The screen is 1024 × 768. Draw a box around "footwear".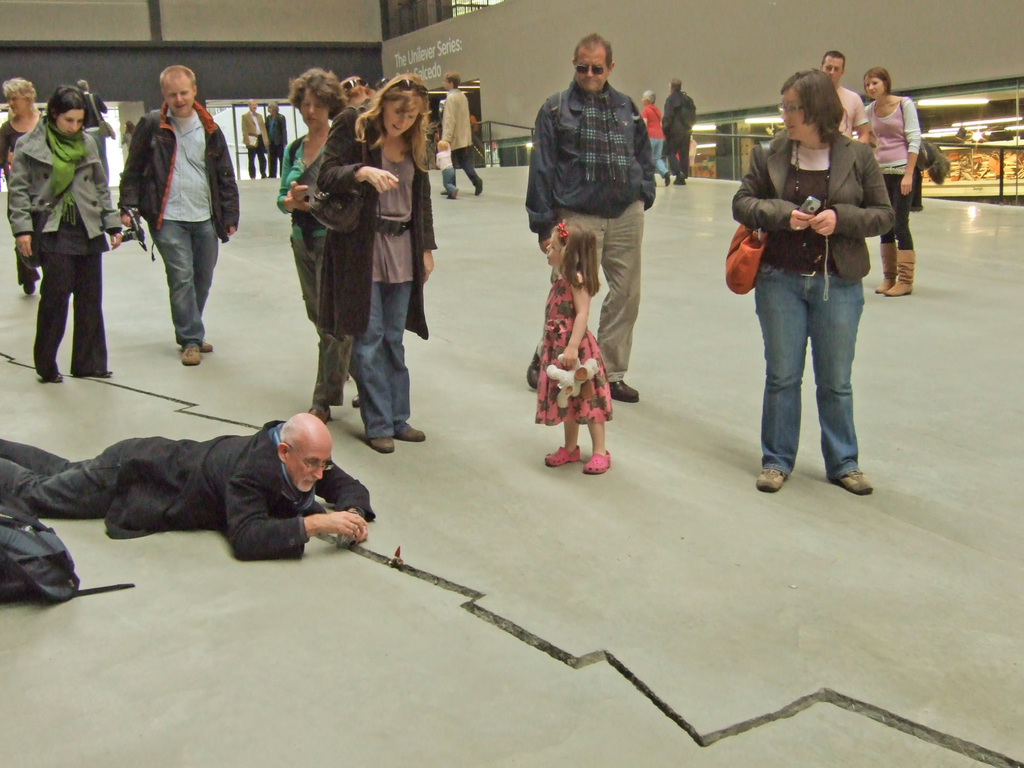
181/349/201/365.
